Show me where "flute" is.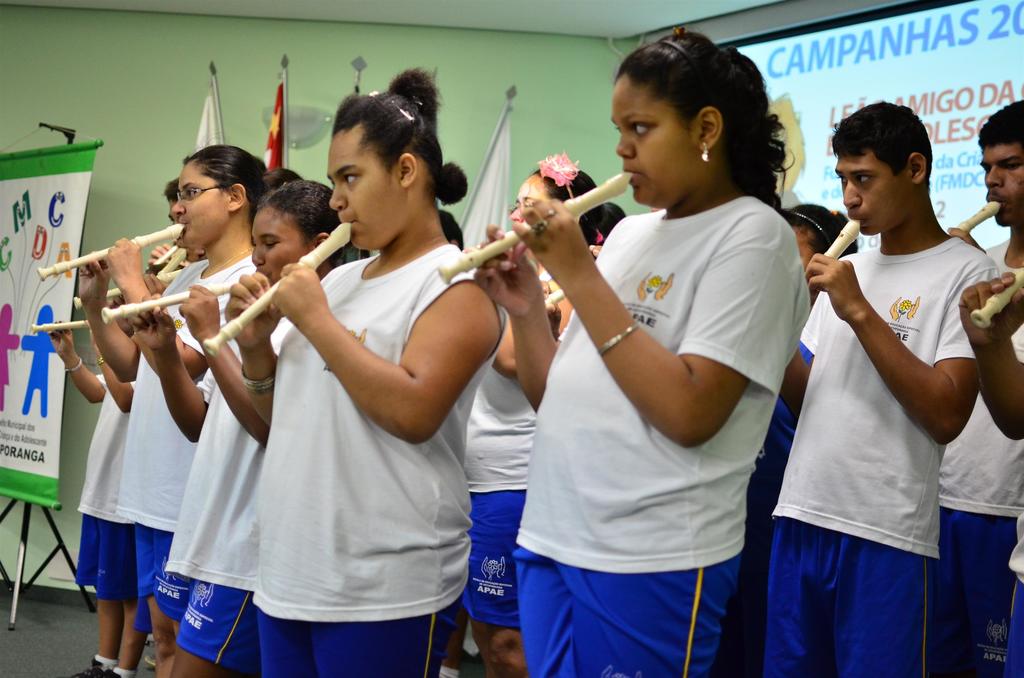
"flute" is at bbox=(70, 268, 184, 309).
